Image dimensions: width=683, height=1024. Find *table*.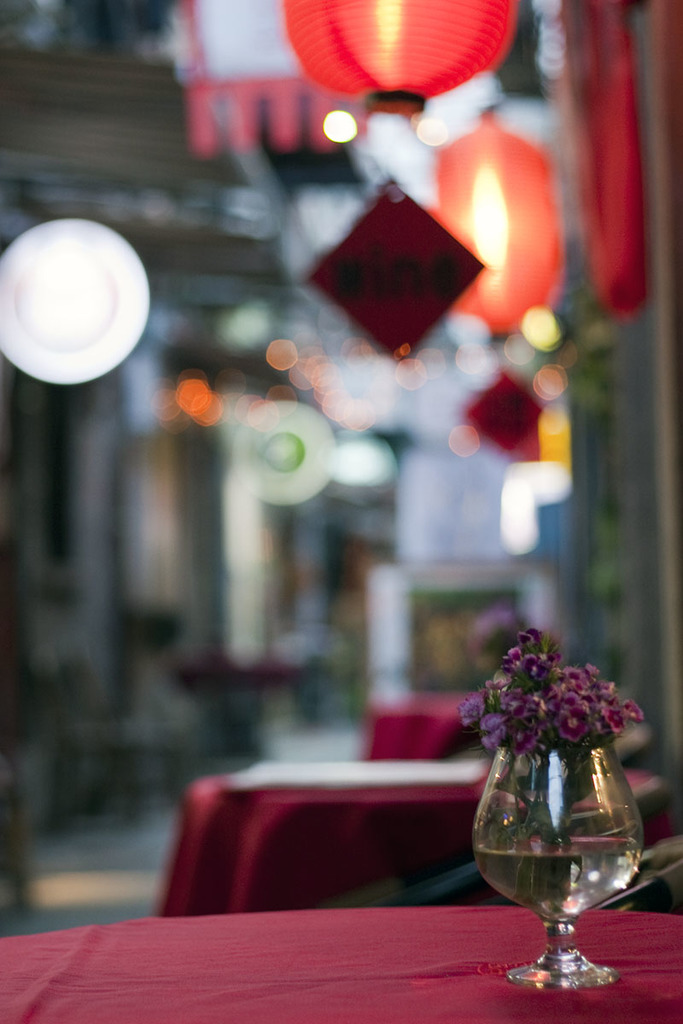
BBox(0, 899, 679, 1023).
